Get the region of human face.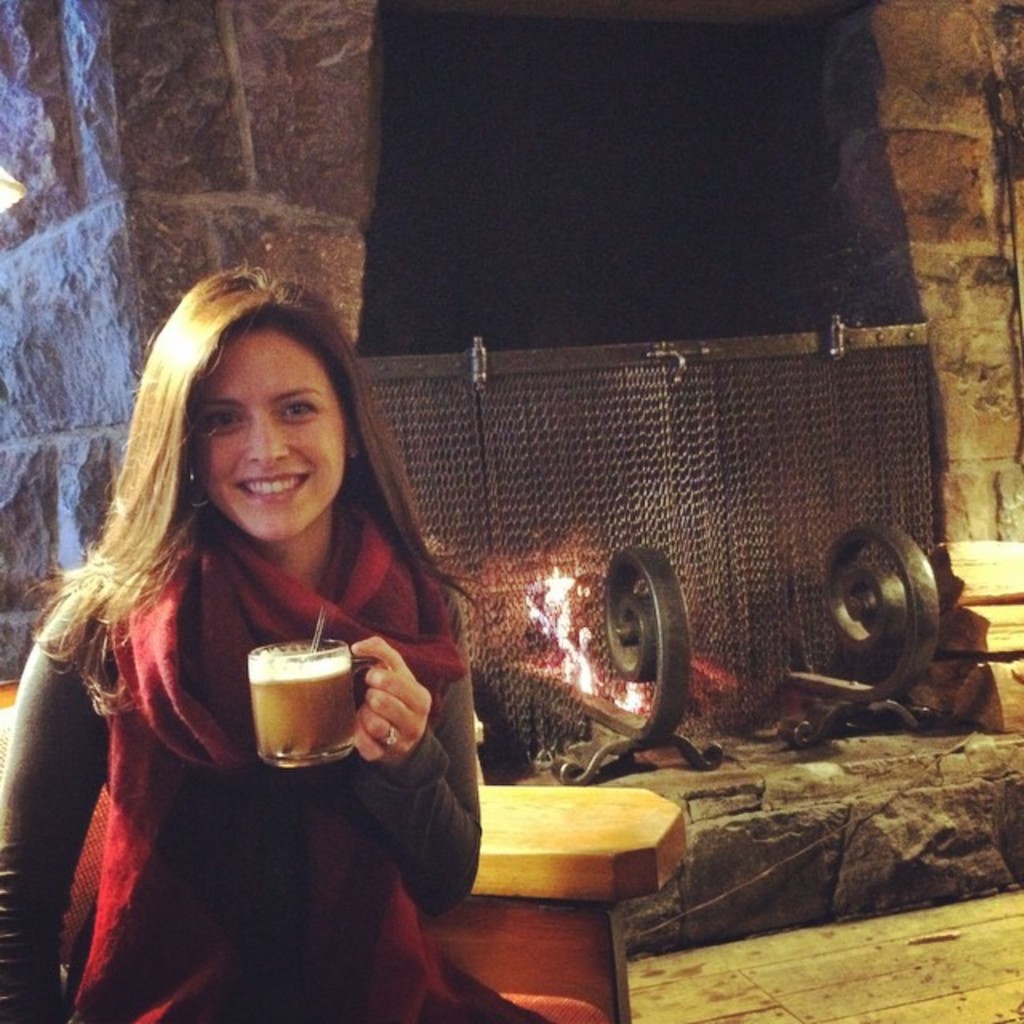
BBox(205, 330, 338, 541).
